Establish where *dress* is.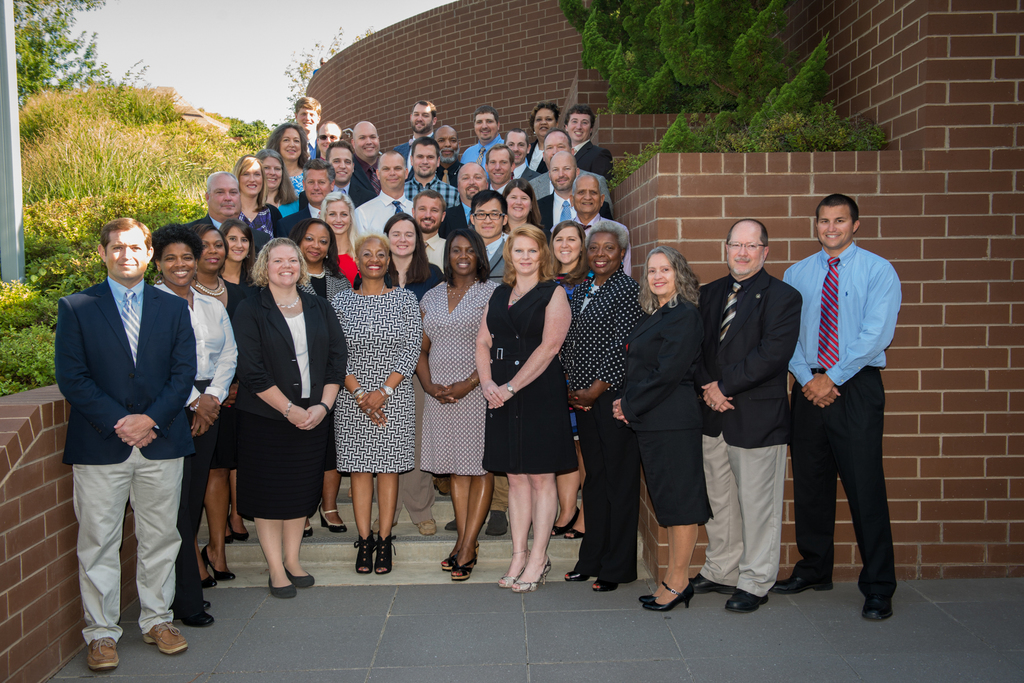
Established at {"left": 483, "top": 278, "right": 577, "bottom": 476}.
